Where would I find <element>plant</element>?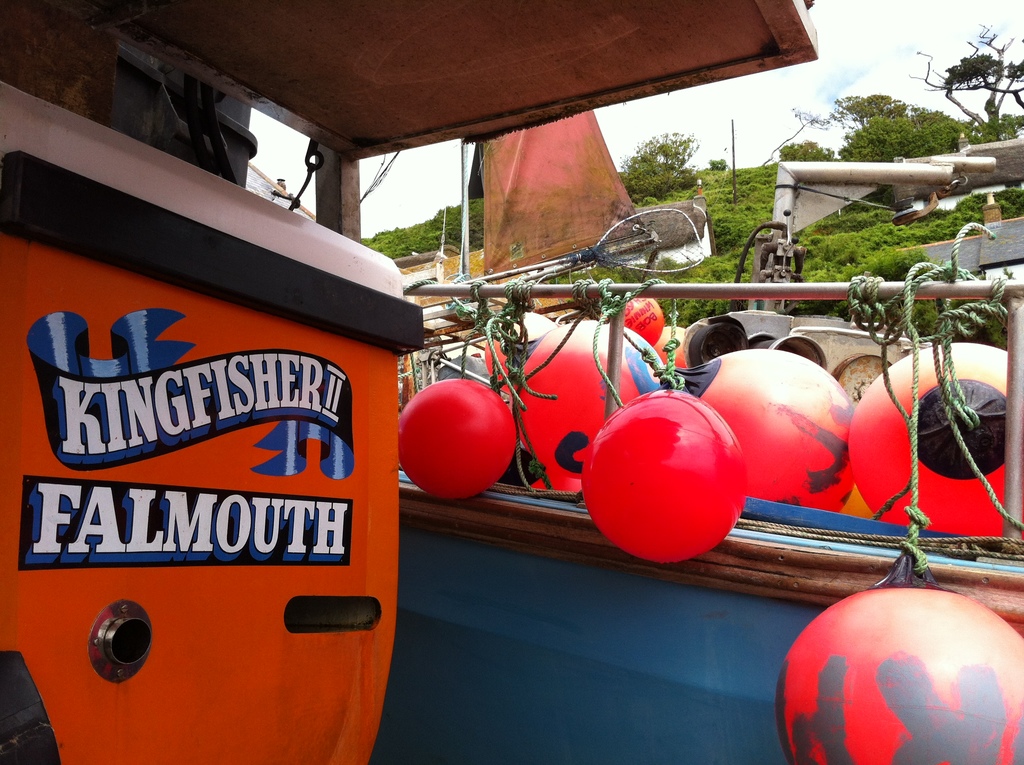
At 1000 192 1023 208.
